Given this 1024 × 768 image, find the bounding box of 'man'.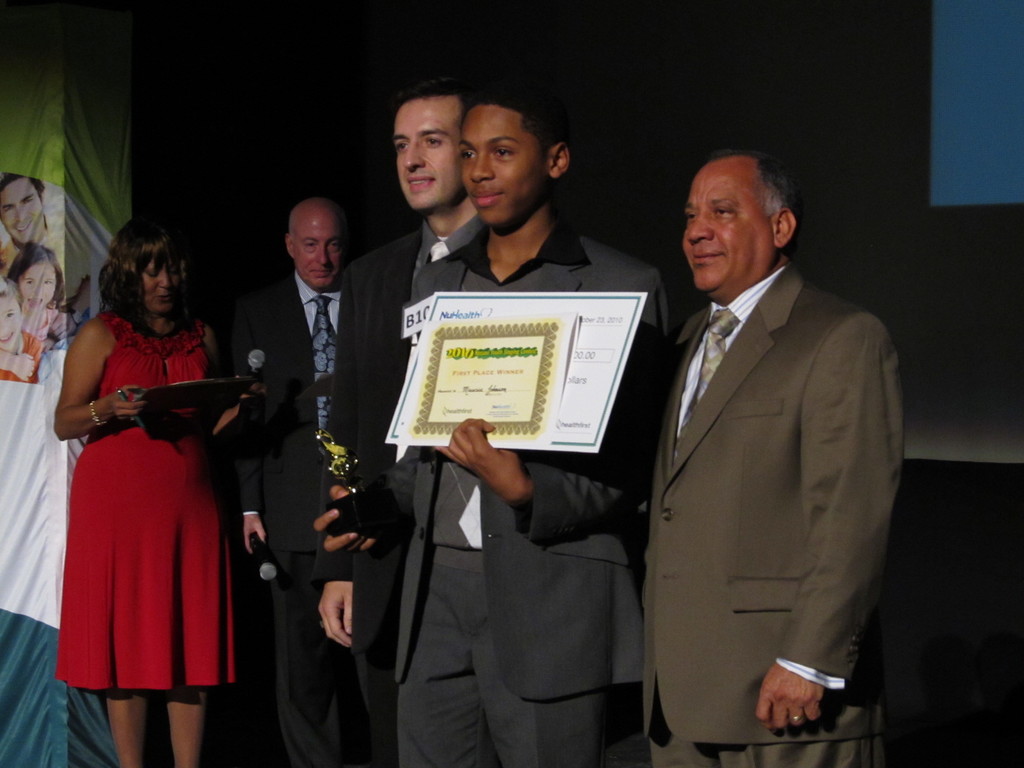
detection(327, 79, 475, 760).
